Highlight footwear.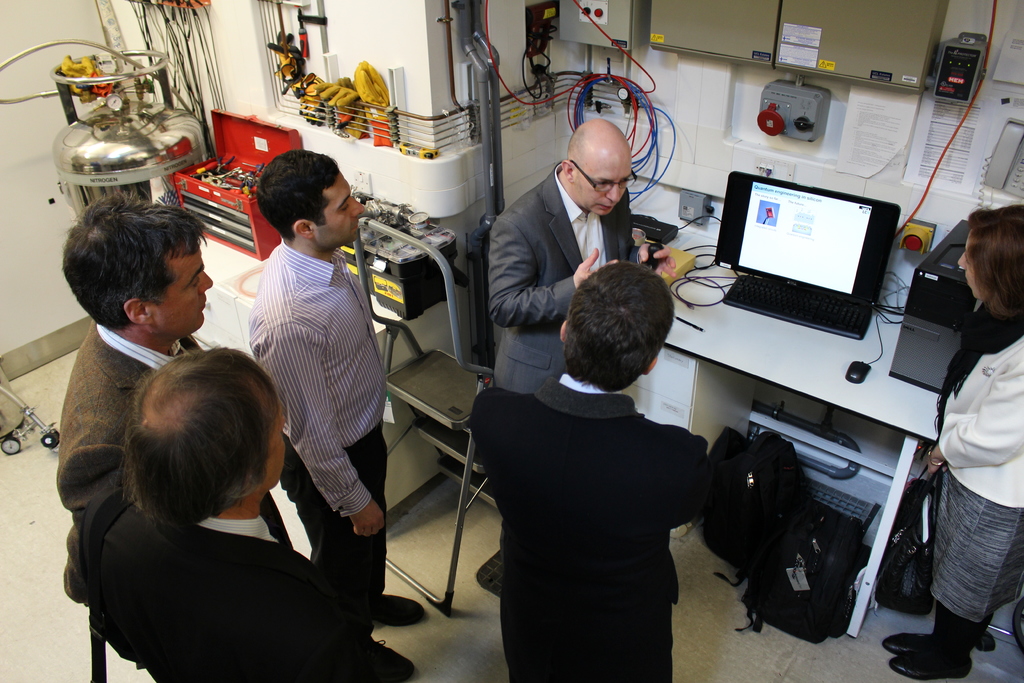
Highlighted region: crop(880, 630, 965, 660).
